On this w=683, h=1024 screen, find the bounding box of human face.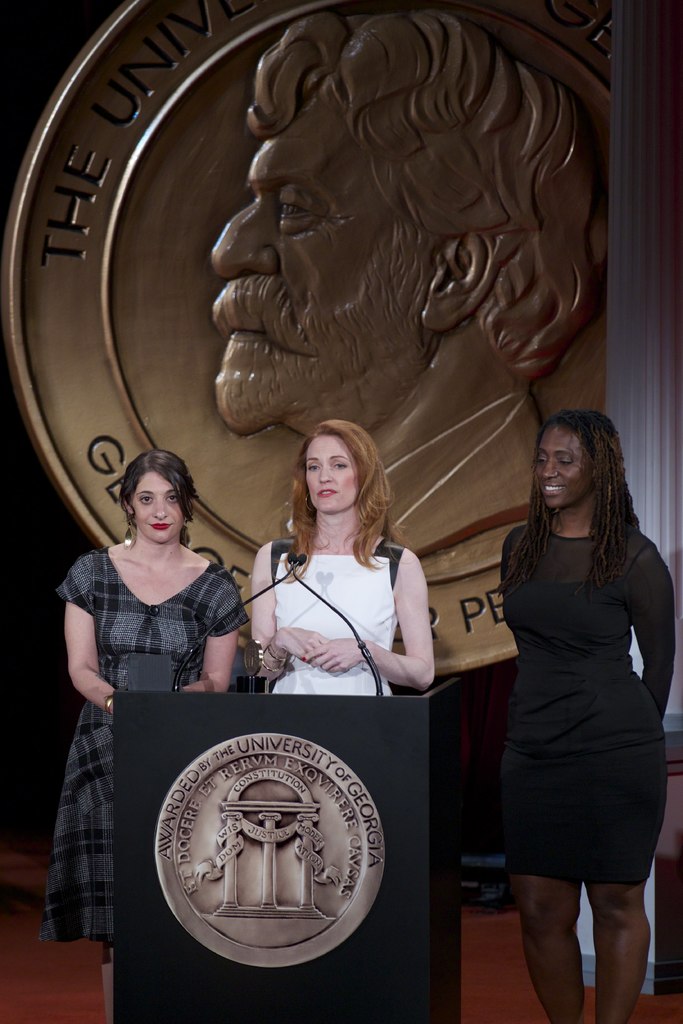
Bounding box: rect(301, 429, 358, 515).
